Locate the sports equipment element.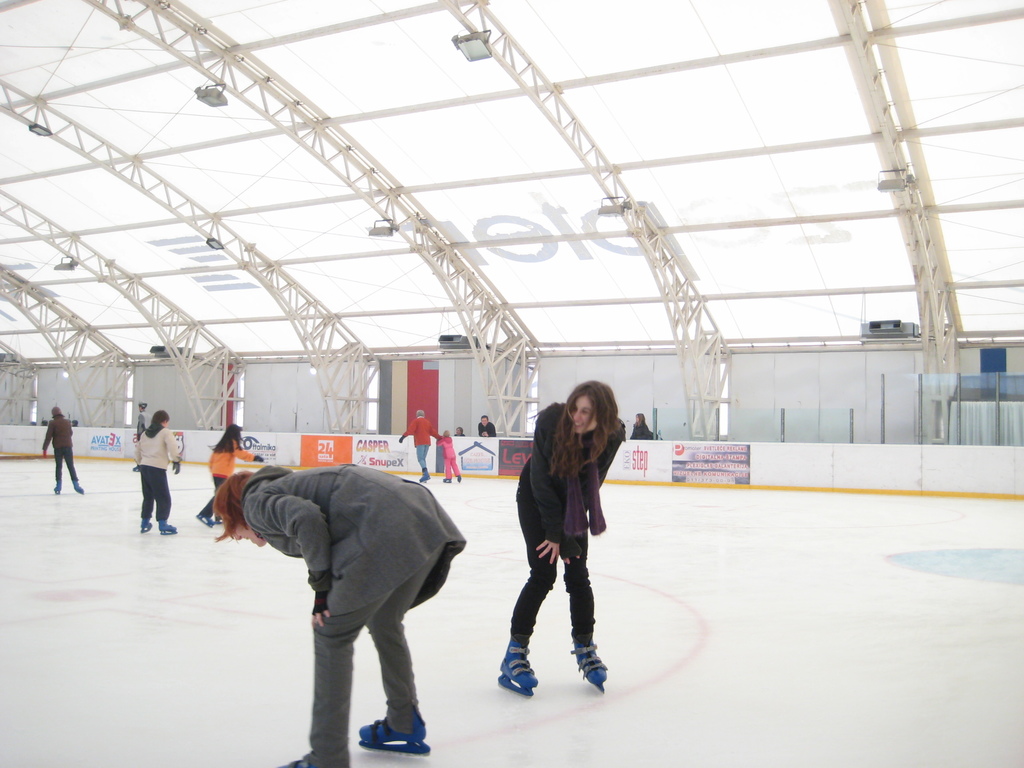
Element bbox: (x1=571, y1=633, x2=608, y2=696).
